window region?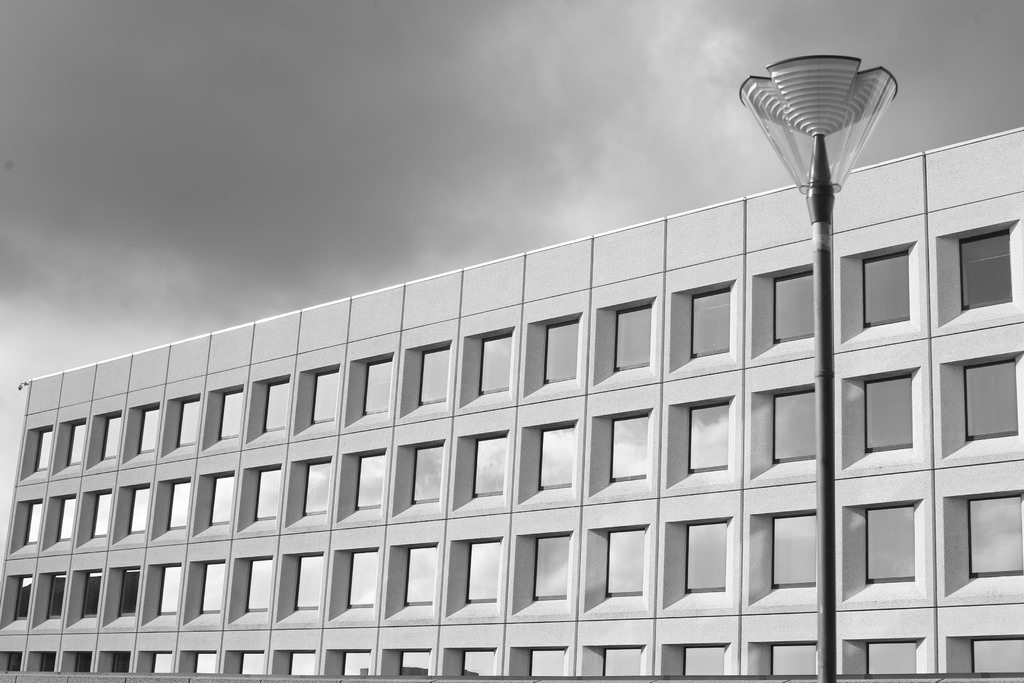
select_region(968, 496, 1023, 577)
